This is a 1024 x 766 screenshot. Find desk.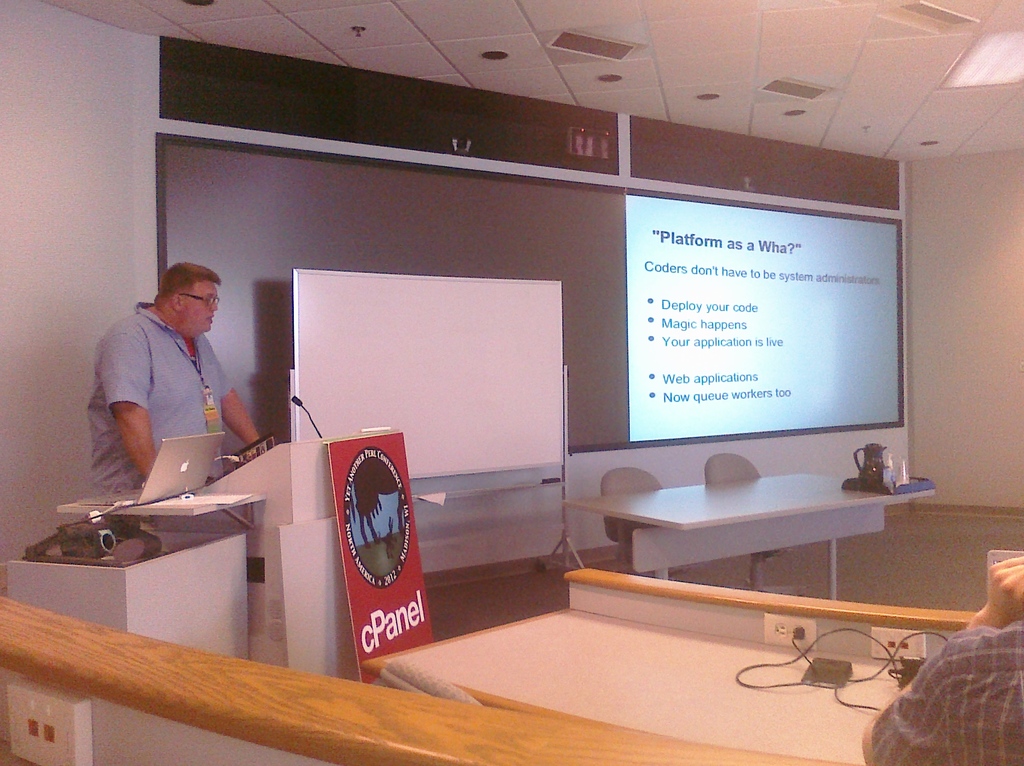
Bounding box: [9,493,269,661].
